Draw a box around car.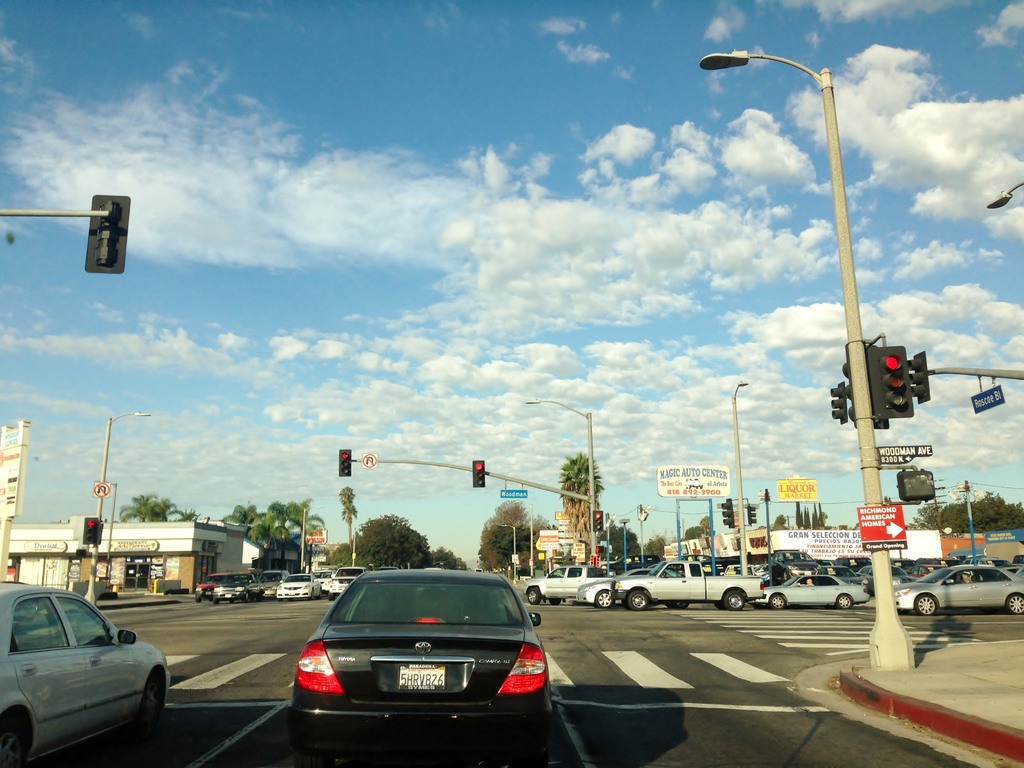
213 571 265 601.
